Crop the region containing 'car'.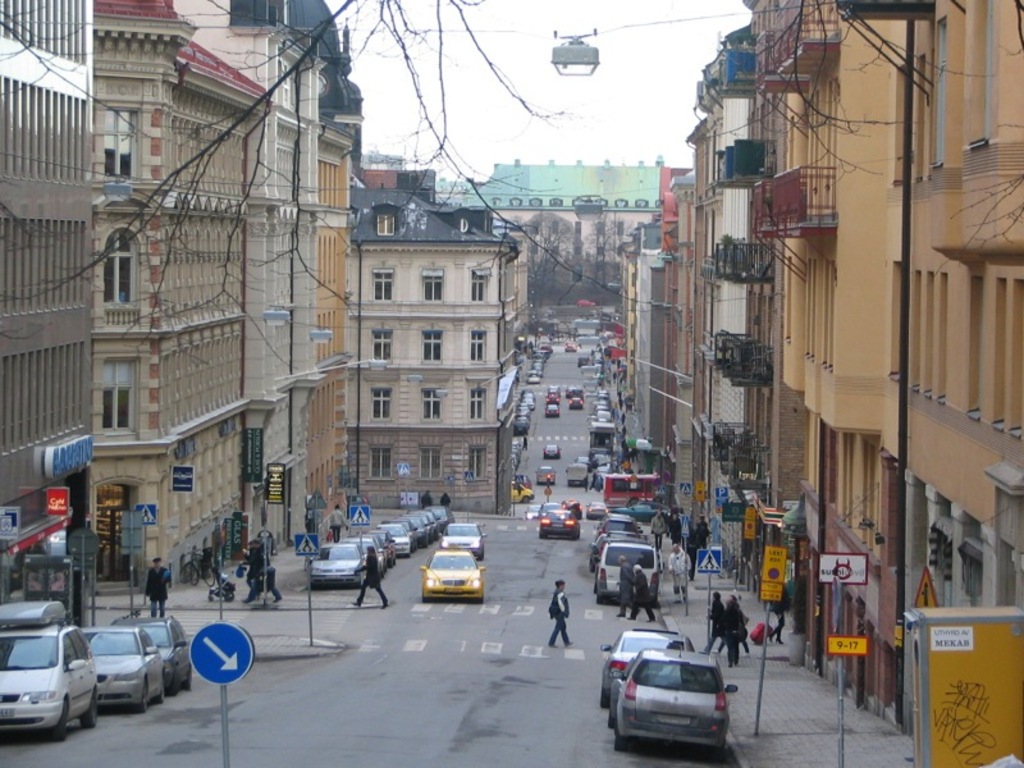
Crop region: 590 530 634 579.
